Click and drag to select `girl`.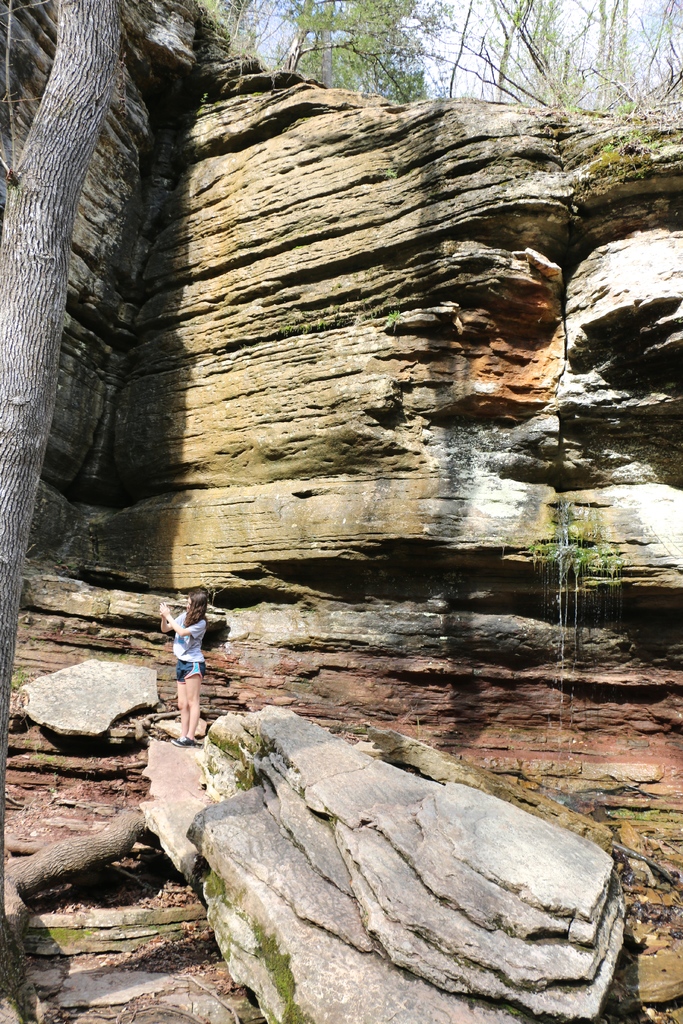
Selection: 159/588/208/747.
